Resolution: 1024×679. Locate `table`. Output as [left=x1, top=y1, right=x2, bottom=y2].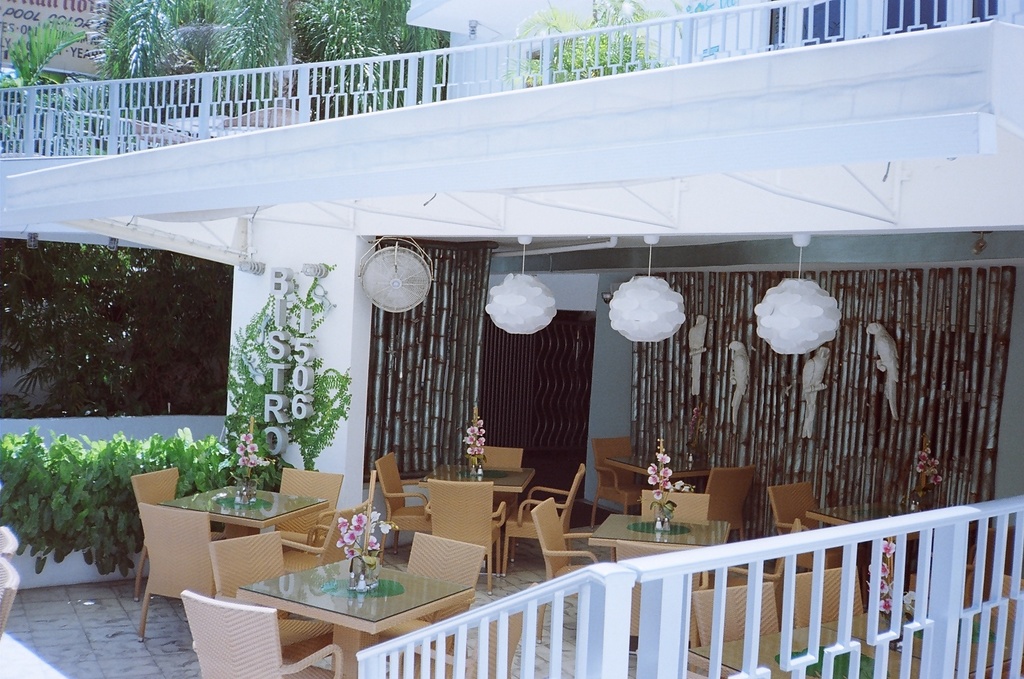
[left=422, top=468, right=535, bottom=492].
